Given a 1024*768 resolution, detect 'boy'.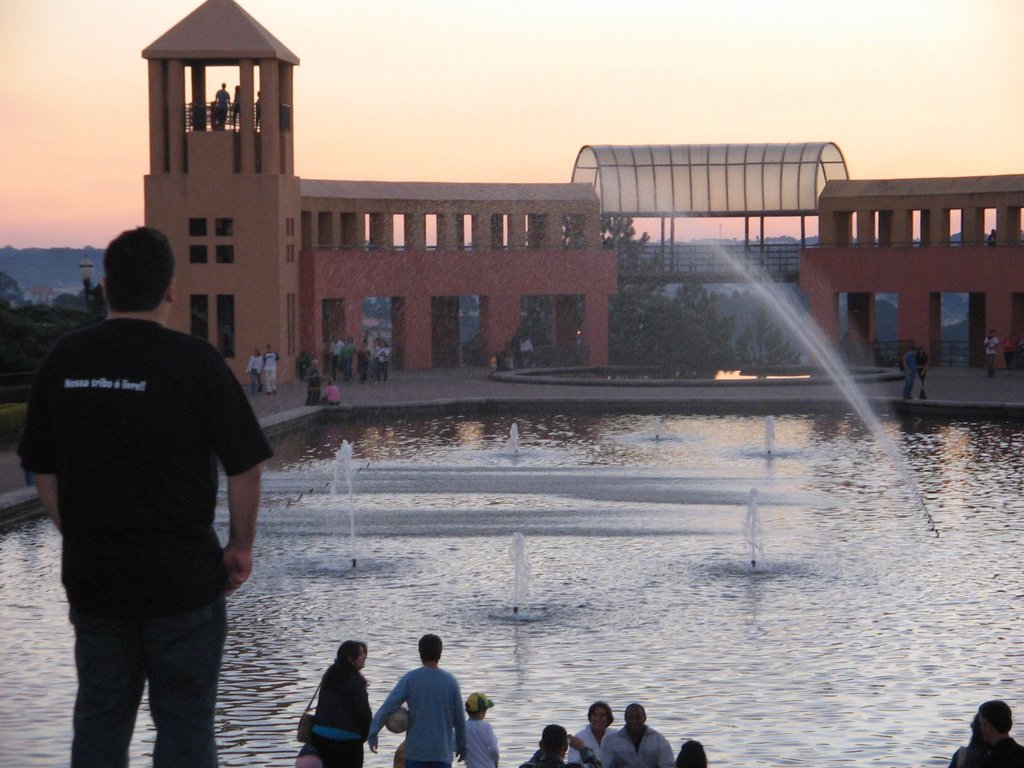
[449, 693, 500, 767].
